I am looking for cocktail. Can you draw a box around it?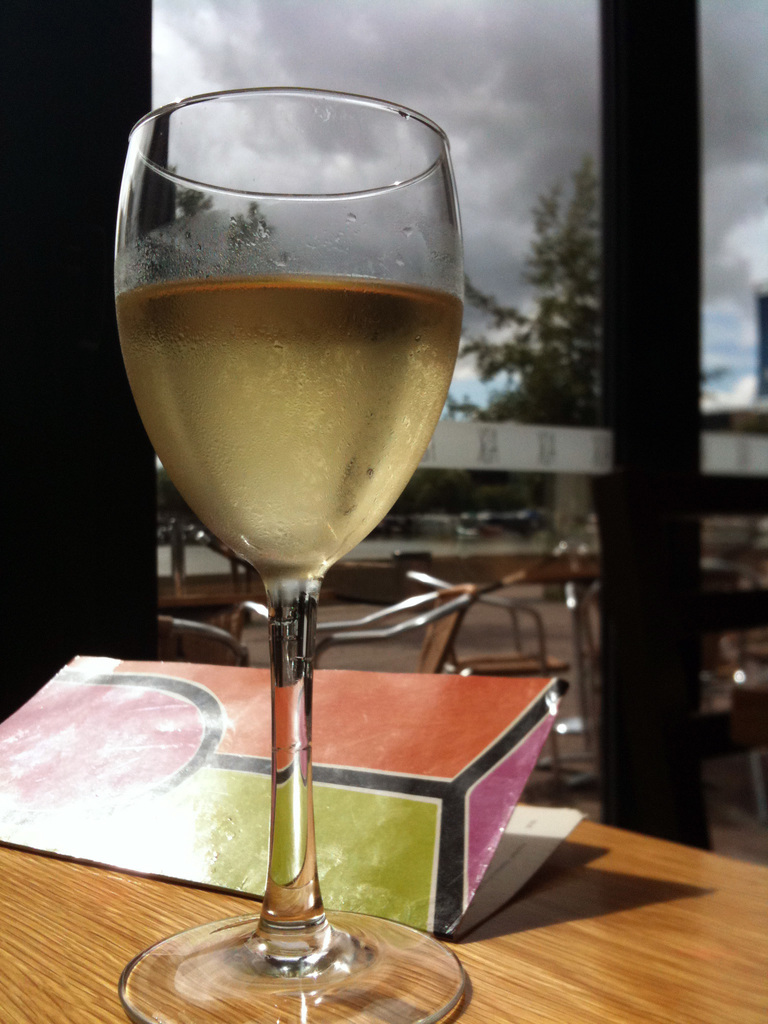
Sure, the bounding box is left=109, top=82, right=472, bottom=1023.
